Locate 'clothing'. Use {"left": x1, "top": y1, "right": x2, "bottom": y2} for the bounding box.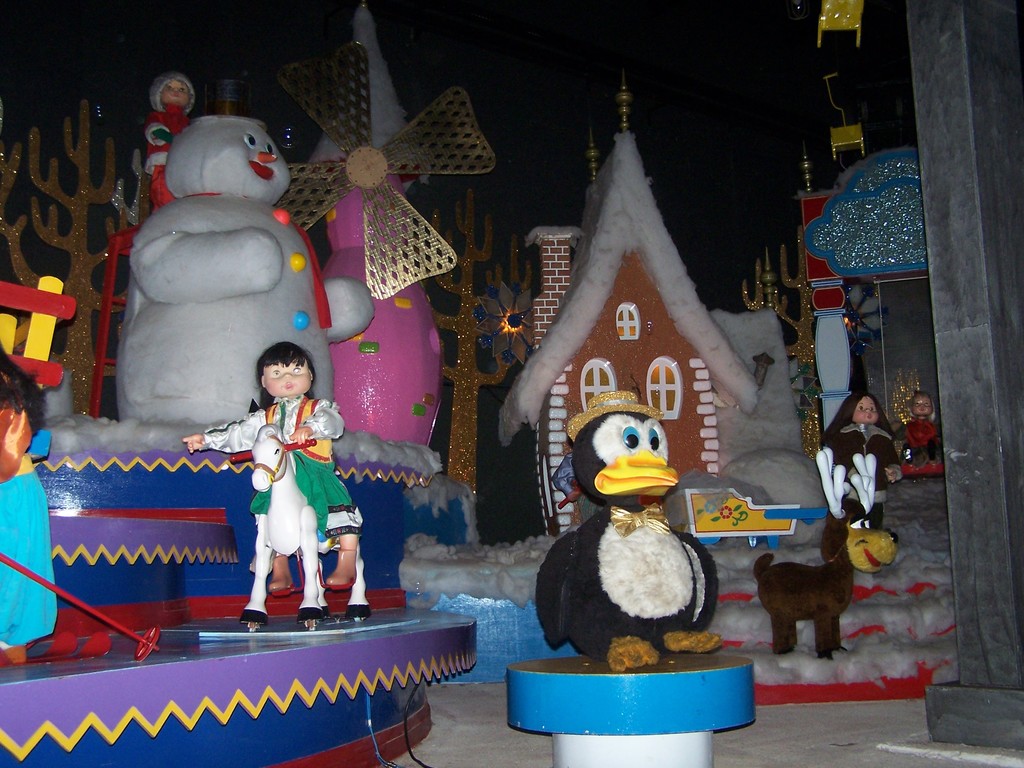
{"left": 225, "top": 370, "right": 343, "bottom": 616}.
